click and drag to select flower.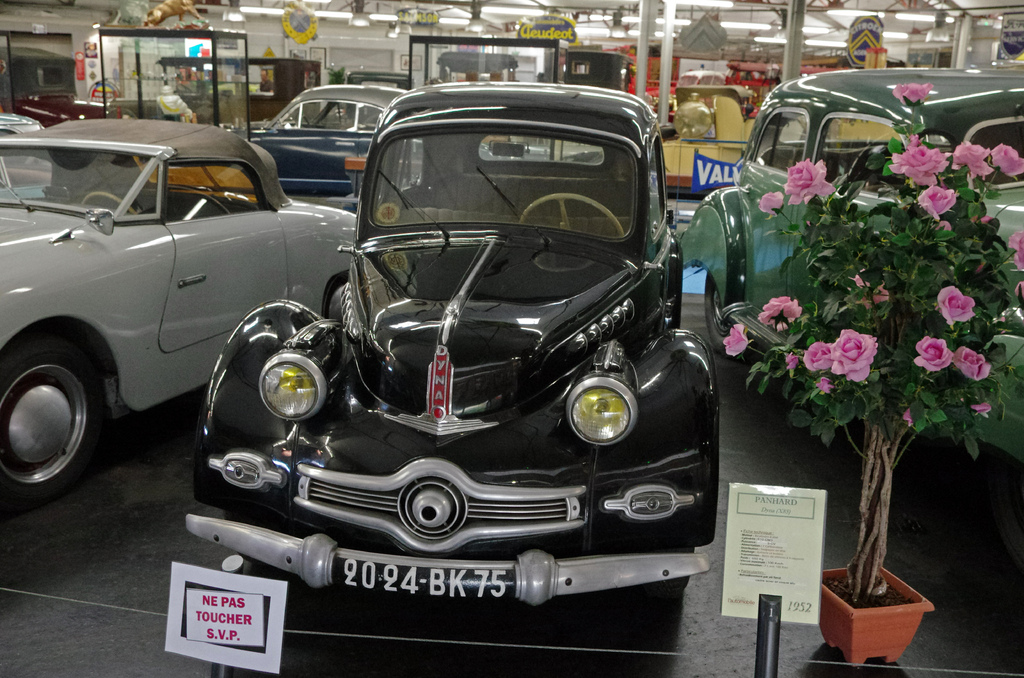
Selection: locate(763, 195, 780, 218).
